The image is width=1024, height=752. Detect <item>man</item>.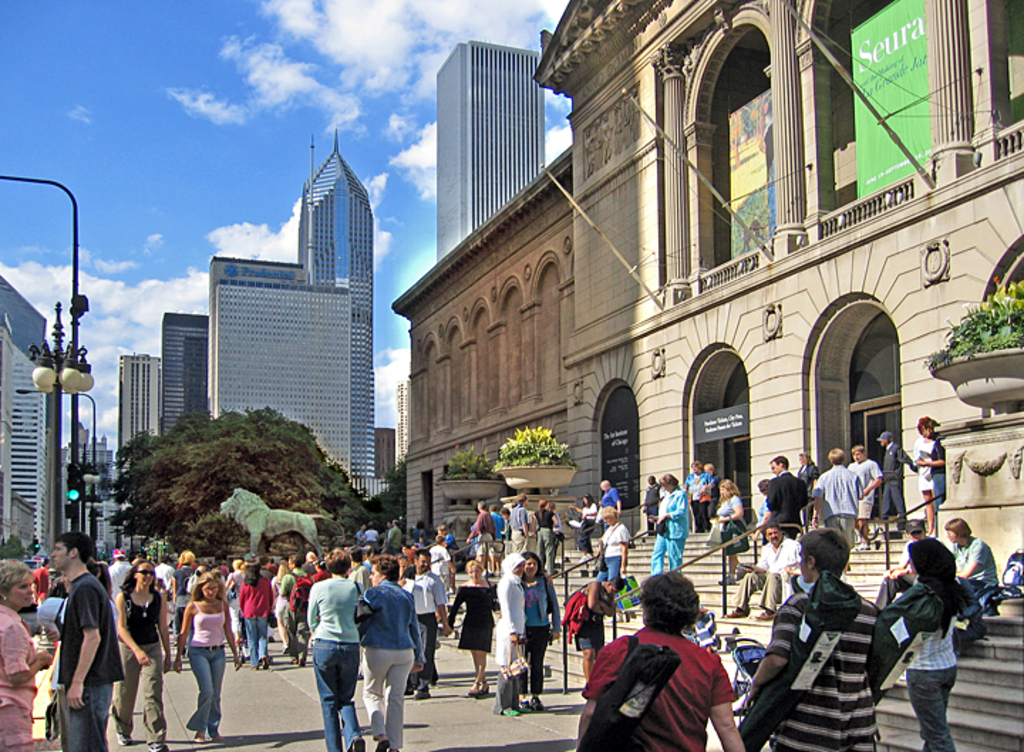
Detection: box=[761, 452, 812, 539].
